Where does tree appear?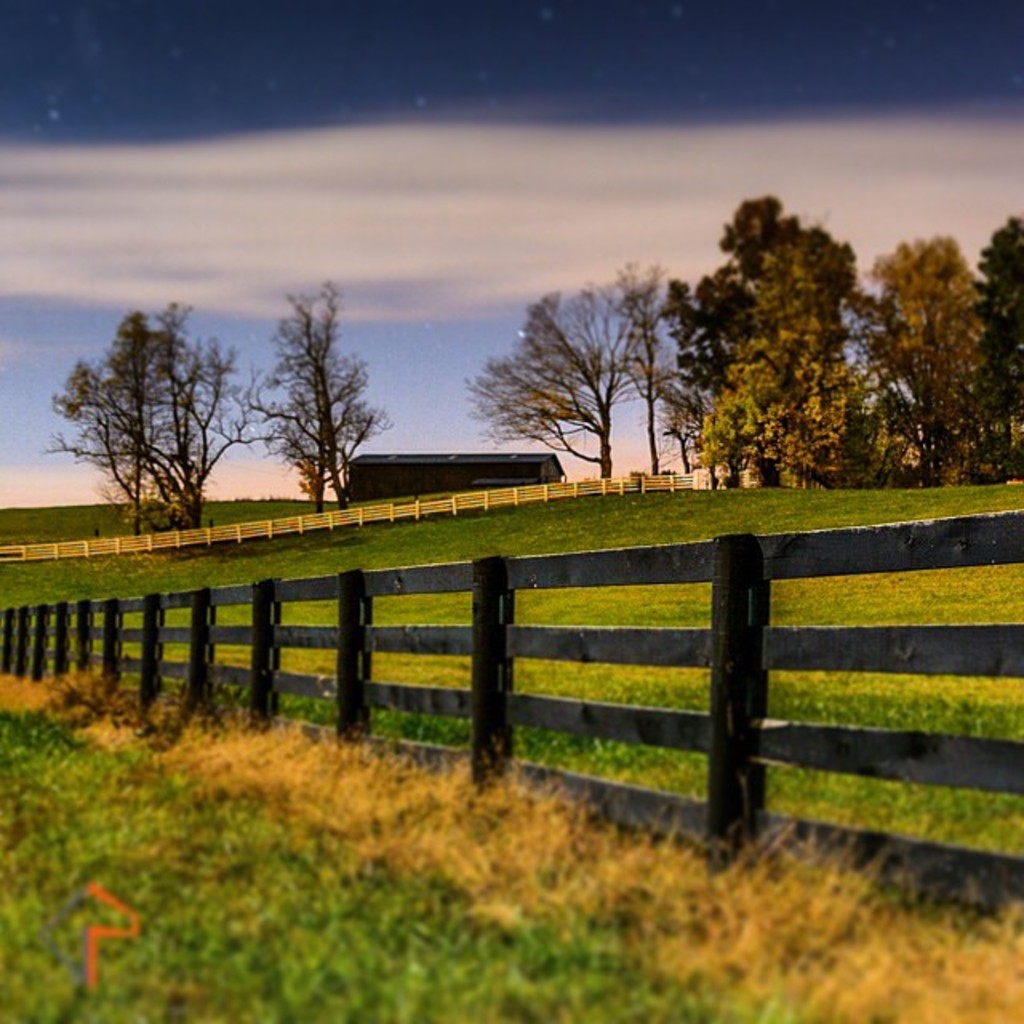
Appears at bbox(262, 283, 395, 522).
